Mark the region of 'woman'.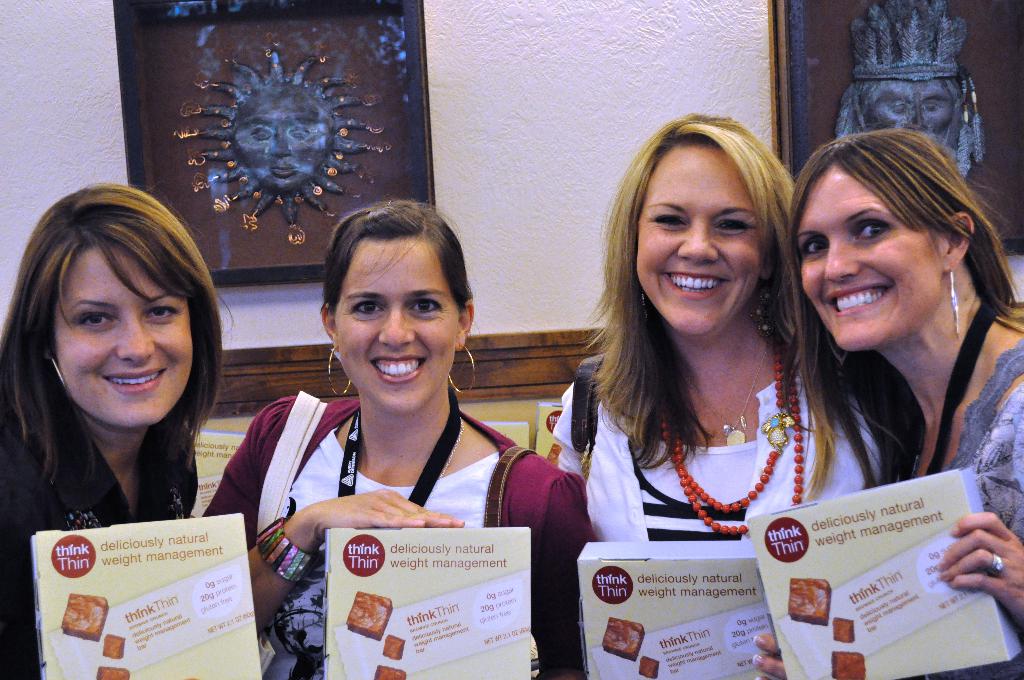
Region: locate(0, 182, 236, 679).
